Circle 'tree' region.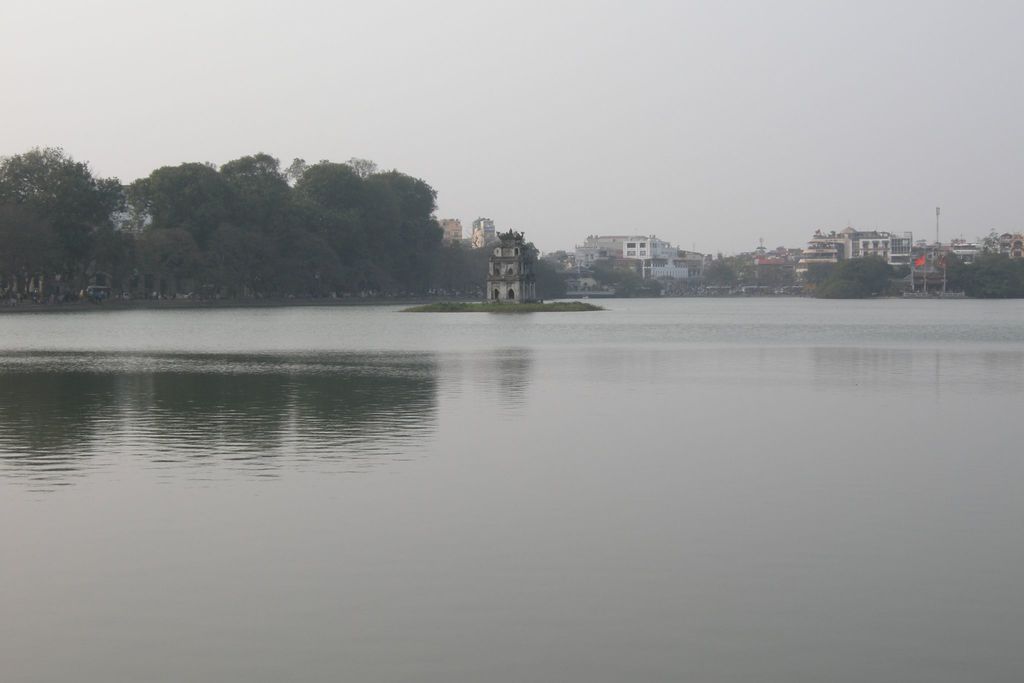
Region: bbox(744, 264, 801, 302).
